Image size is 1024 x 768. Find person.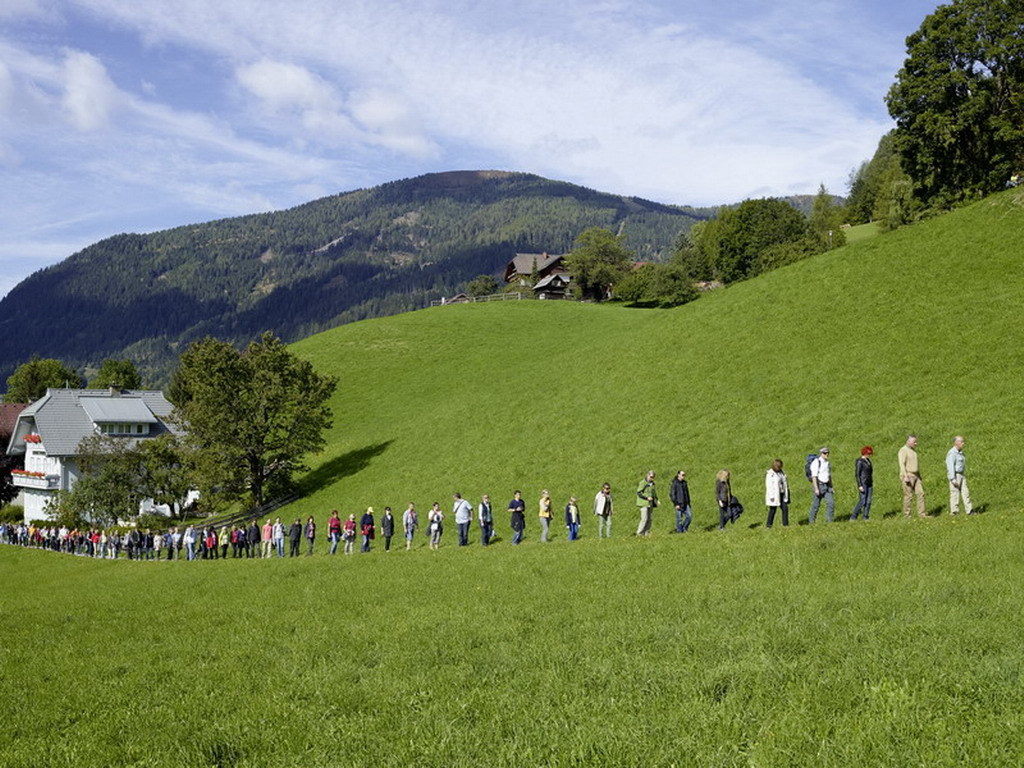
<box>895,436,926,519</box>.
